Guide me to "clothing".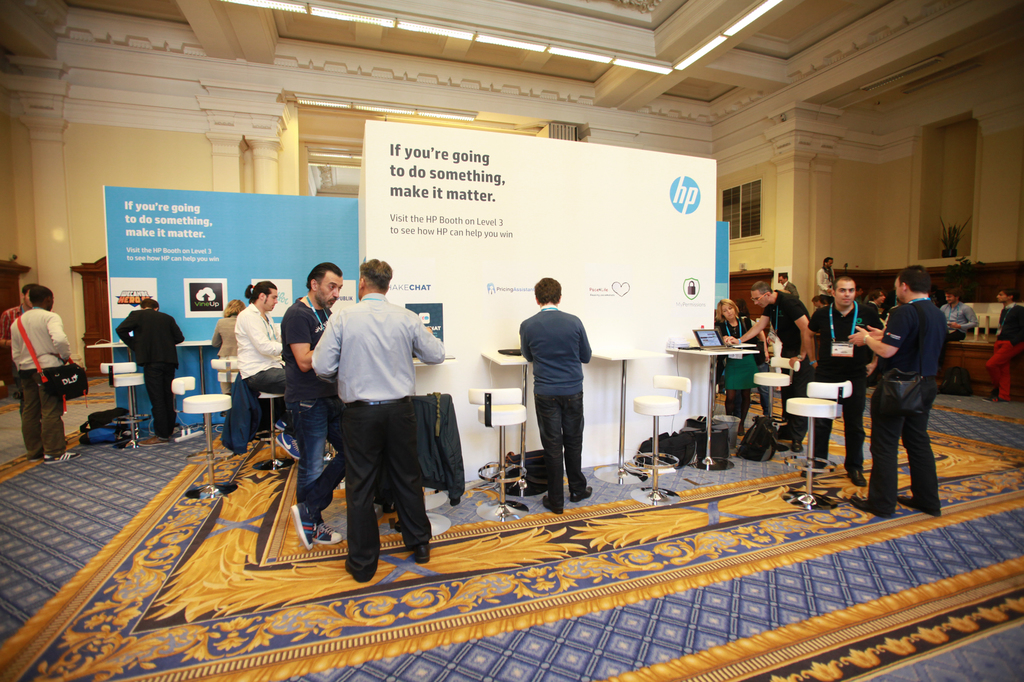
Guidance: crop(275, 299, 351, 522).
